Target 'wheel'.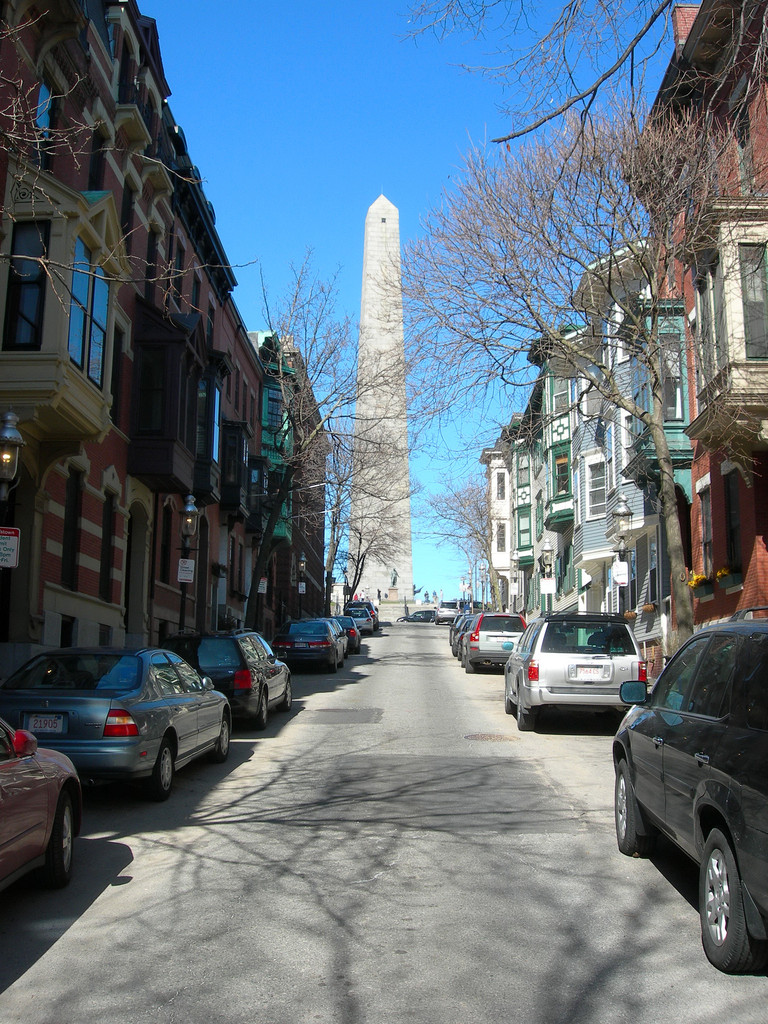
Target region: 504/686/511/712.
